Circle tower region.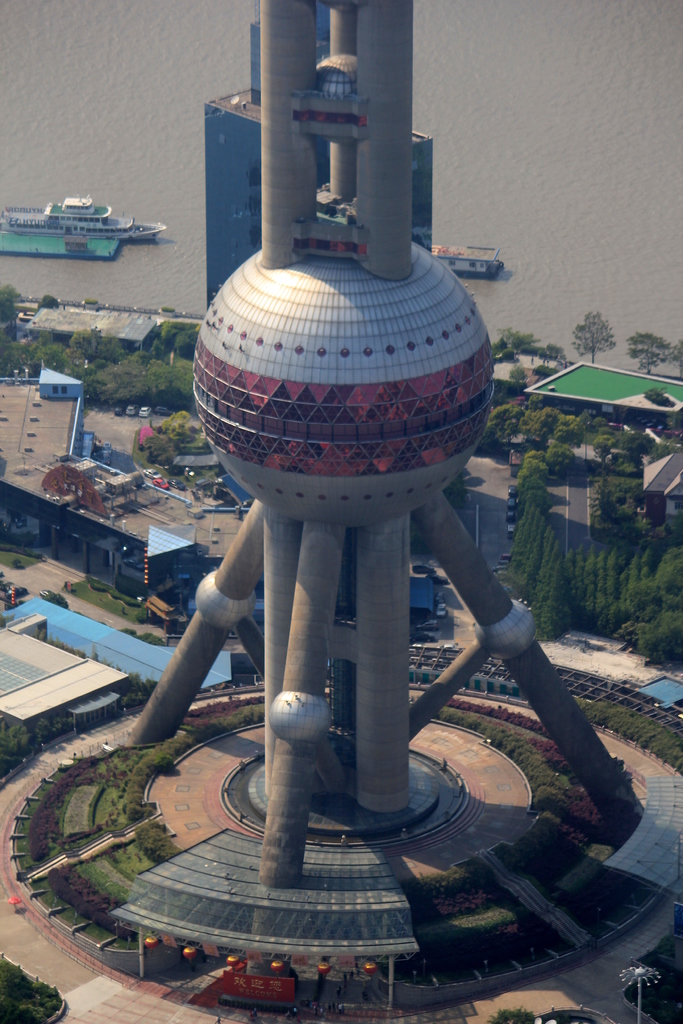
Region: BBox(126, 0, 648, 853).
